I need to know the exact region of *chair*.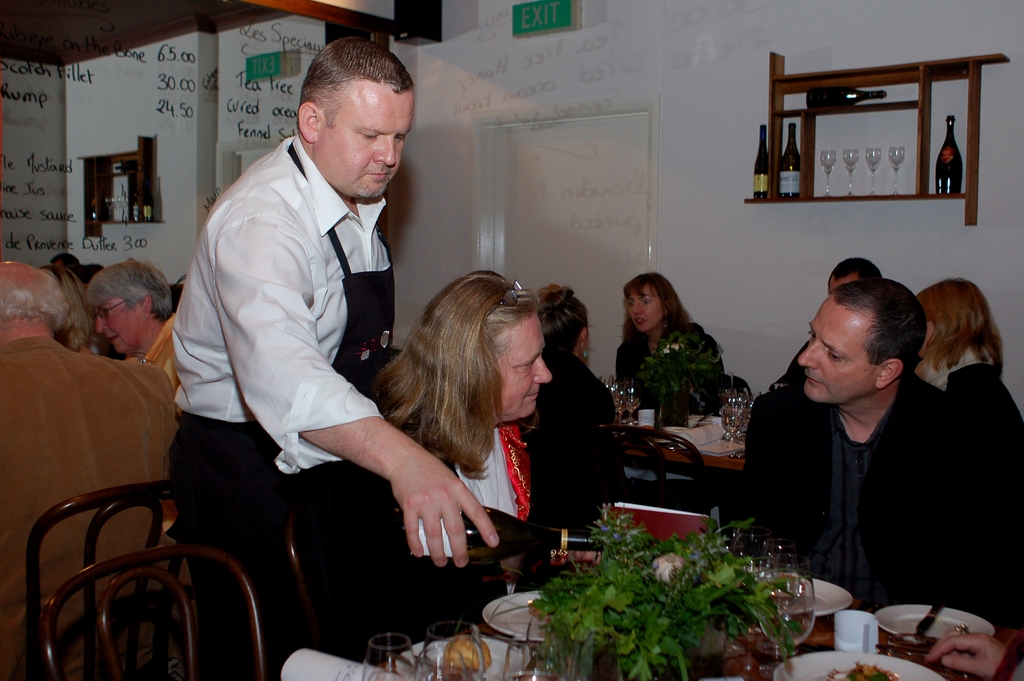
Region: region(18, 479, 203, 680).
